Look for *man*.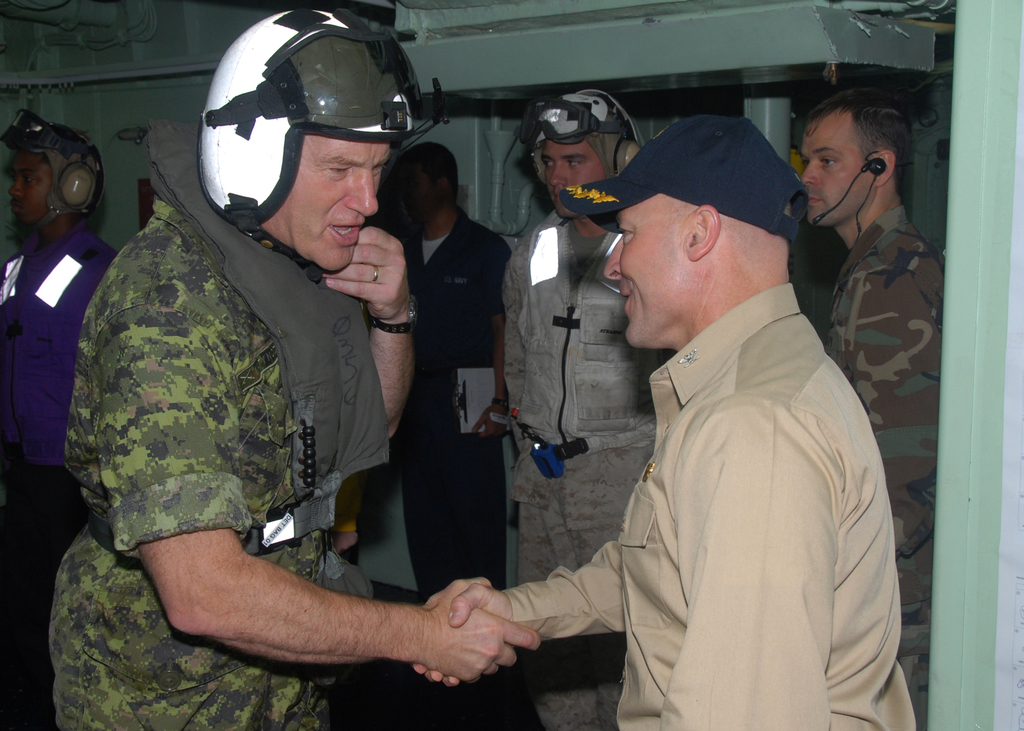
Found: 795, 82, 944, 730.
